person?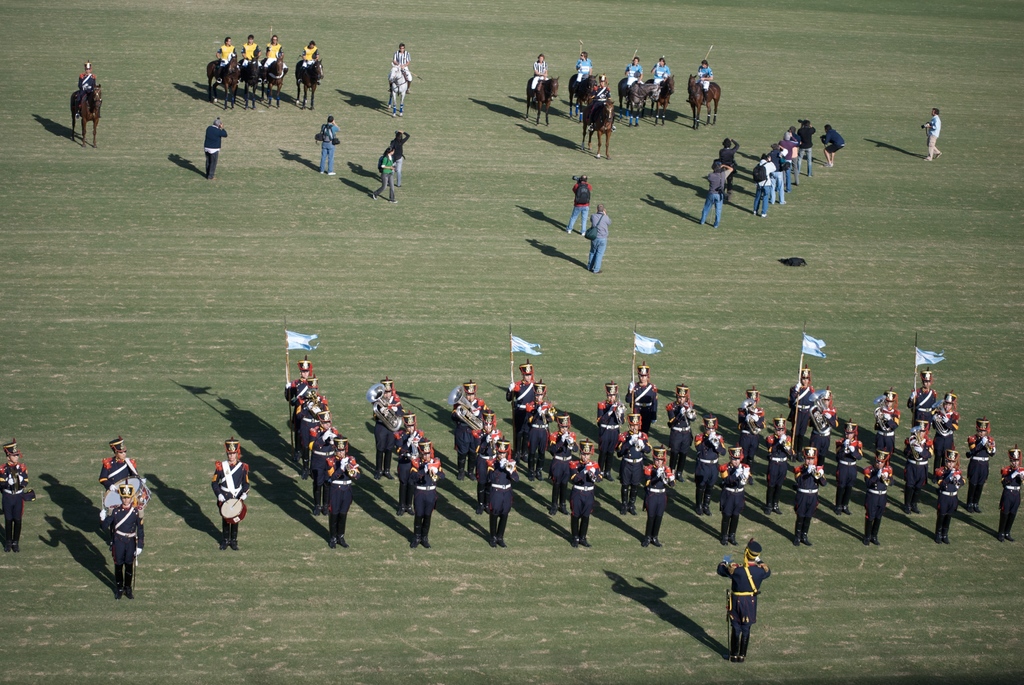
<box>691,60,712,111</box>
